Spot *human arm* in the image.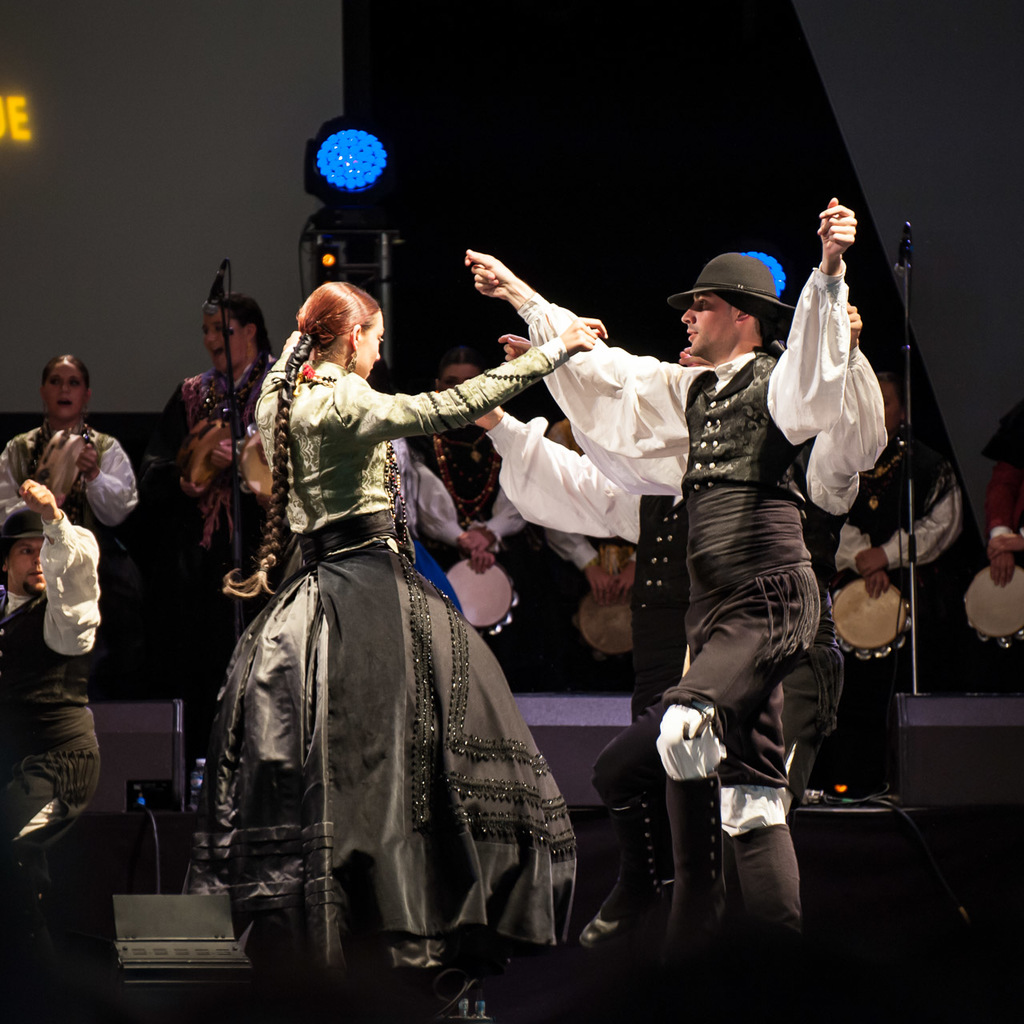
*human arm* found at select_region(418, 461, 492, 575).
